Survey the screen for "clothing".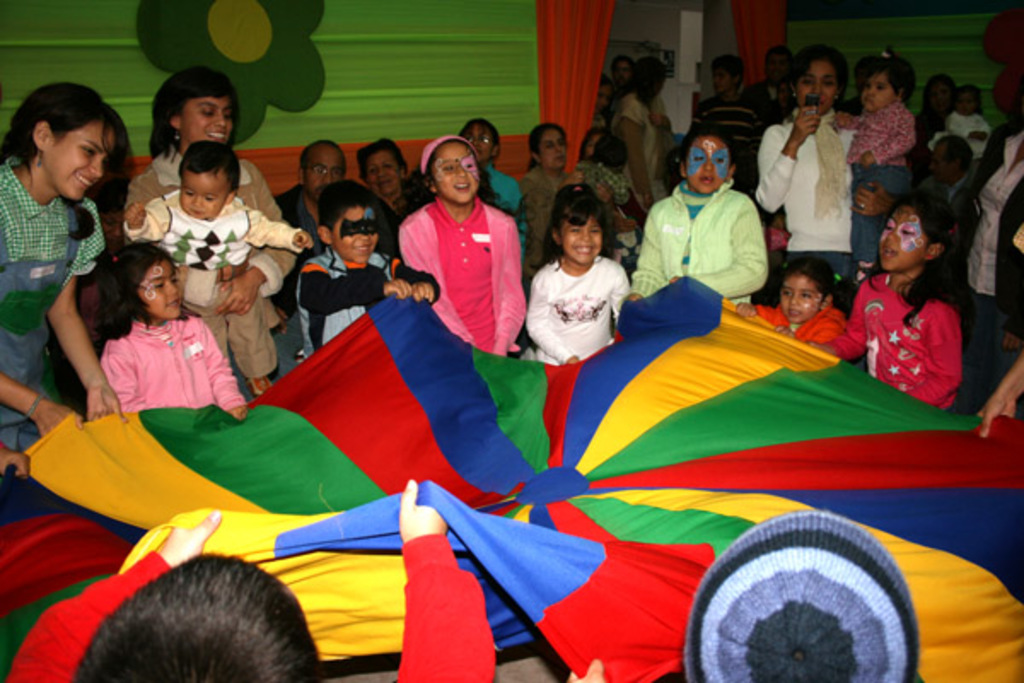
Survey found: {"left": 942, "top": 108, "right": 990, "bottom": 171}.
